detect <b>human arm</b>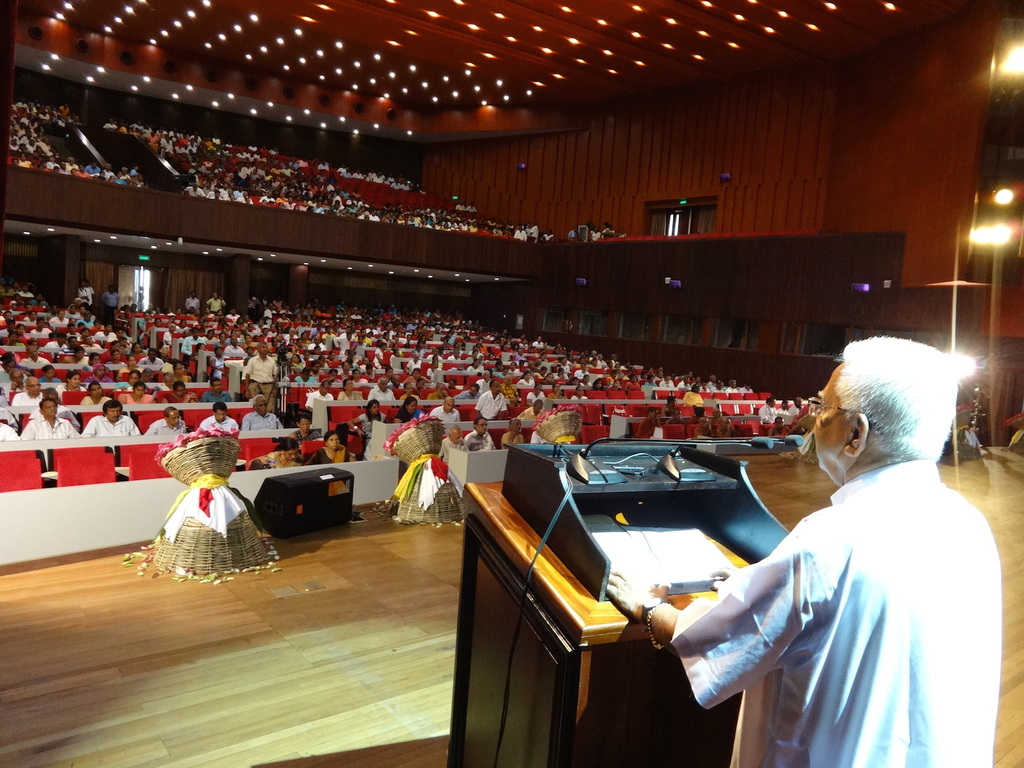
bbox=[521, 434, 526, 444]
